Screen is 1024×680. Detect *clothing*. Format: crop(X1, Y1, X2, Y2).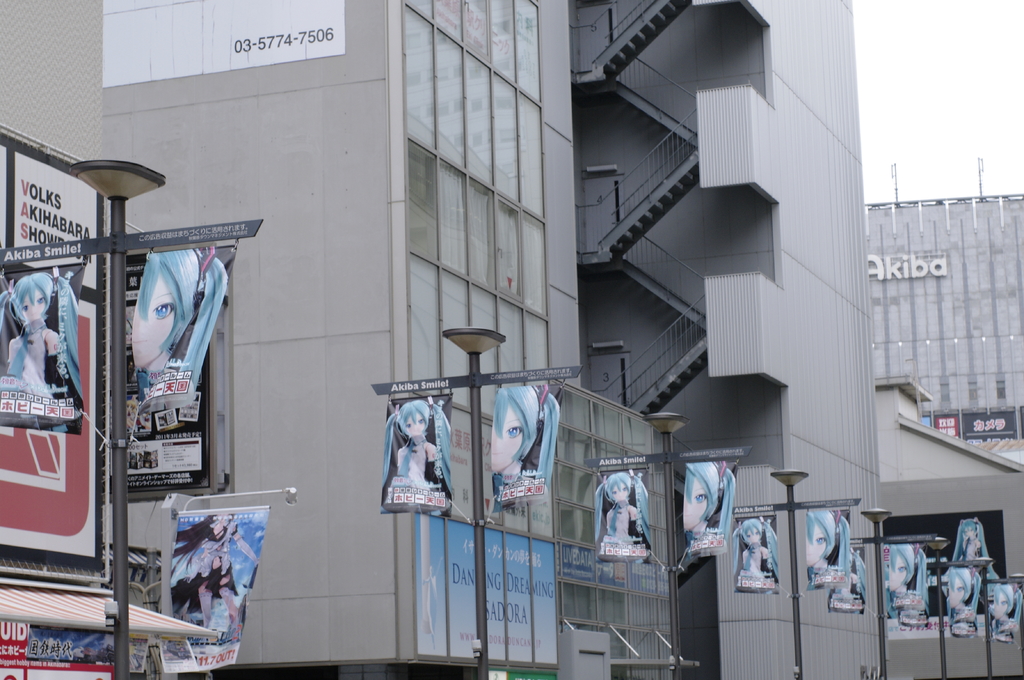
crop(6, 322, 54, 403).
